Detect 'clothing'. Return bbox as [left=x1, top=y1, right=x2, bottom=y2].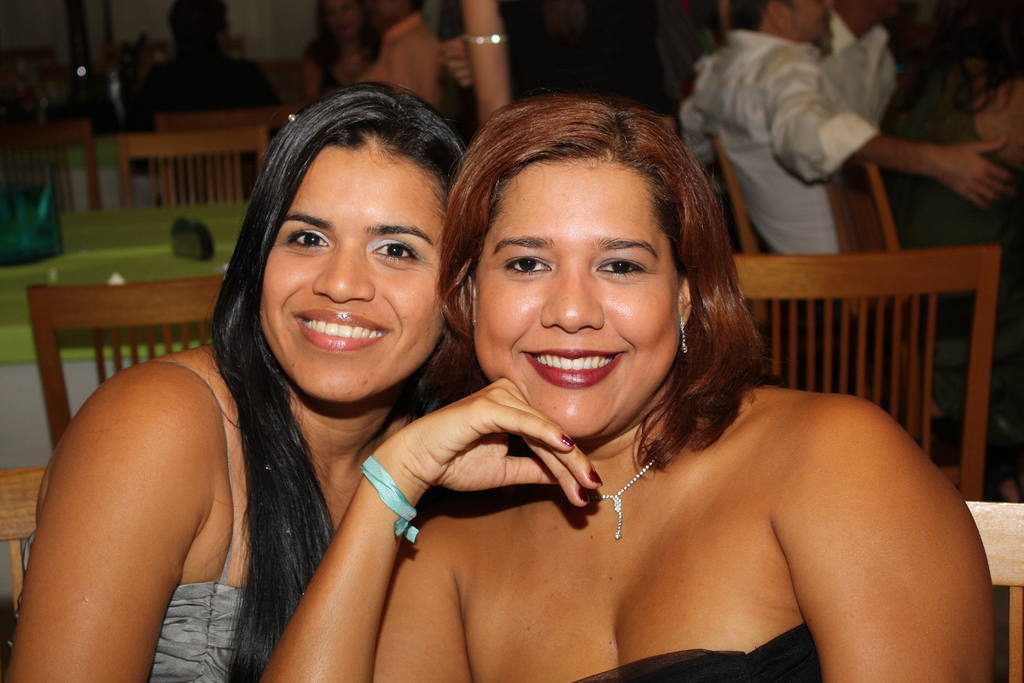
[left=678, top=26, right=908, bottom=315].
